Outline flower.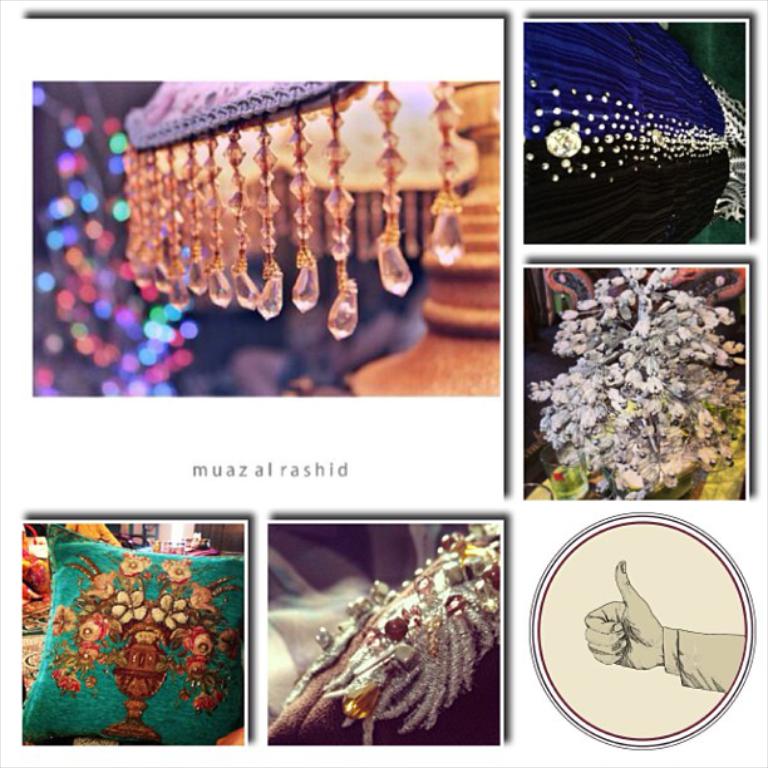
Outline: 189:634:212:656.
